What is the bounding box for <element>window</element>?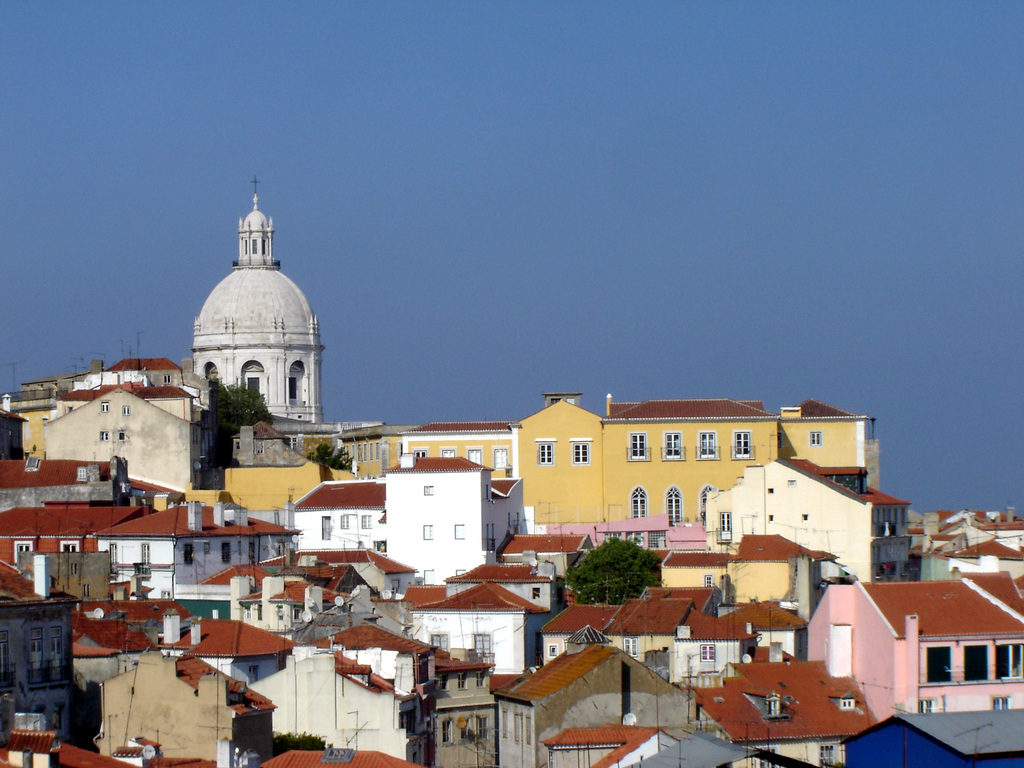
x1=445 y1=449 x2=456 y2=458.
